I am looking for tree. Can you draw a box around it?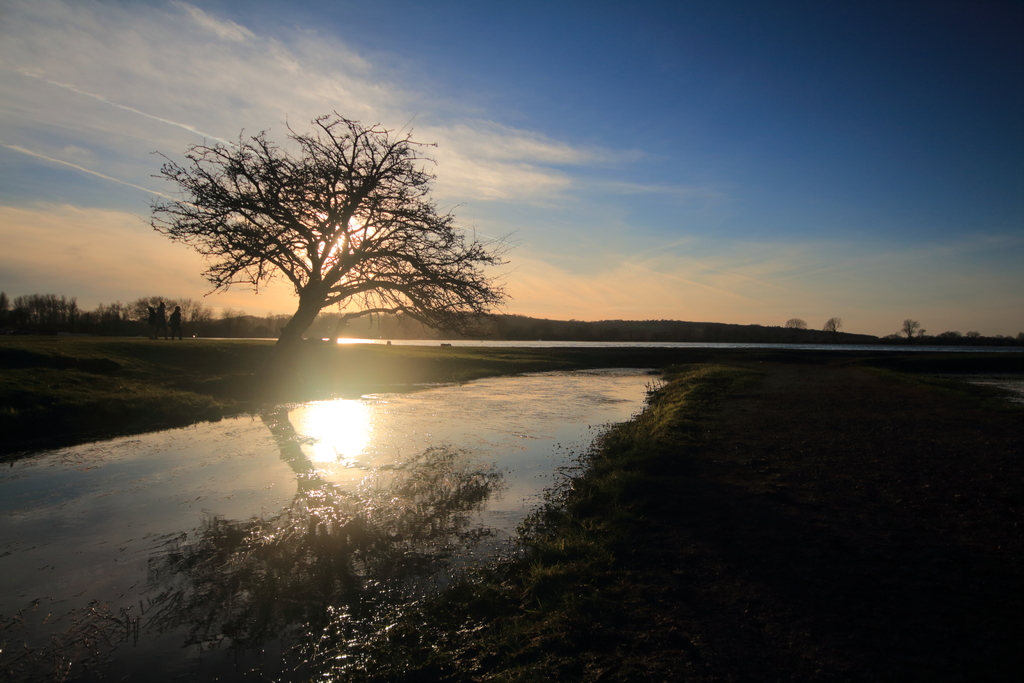
Sure, the bounding box is (998,334,1005,342).
